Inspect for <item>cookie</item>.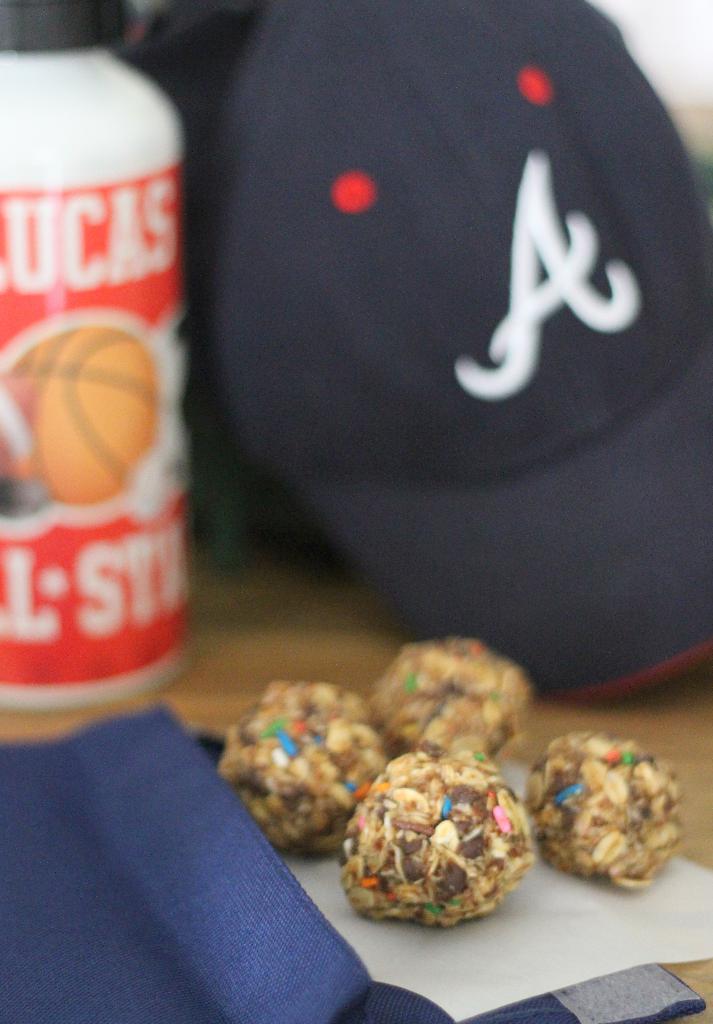
Inspection: BBox(370, 627, 540, 774).
